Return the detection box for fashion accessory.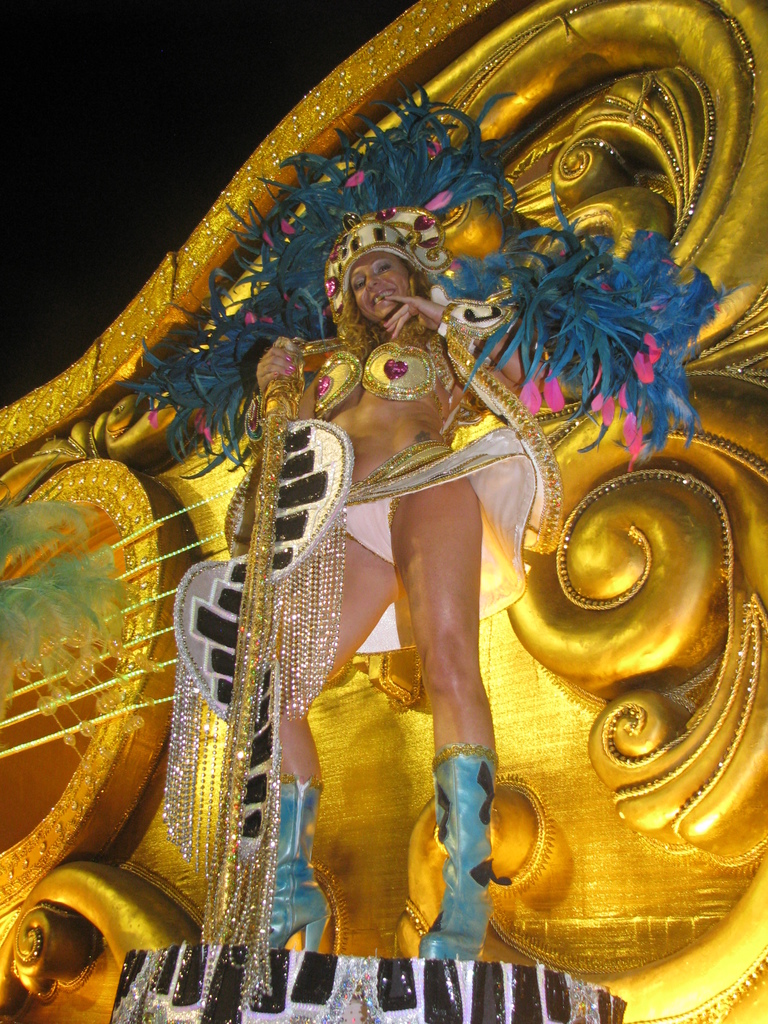
left=438, top=174, right=751, bottom=474.
